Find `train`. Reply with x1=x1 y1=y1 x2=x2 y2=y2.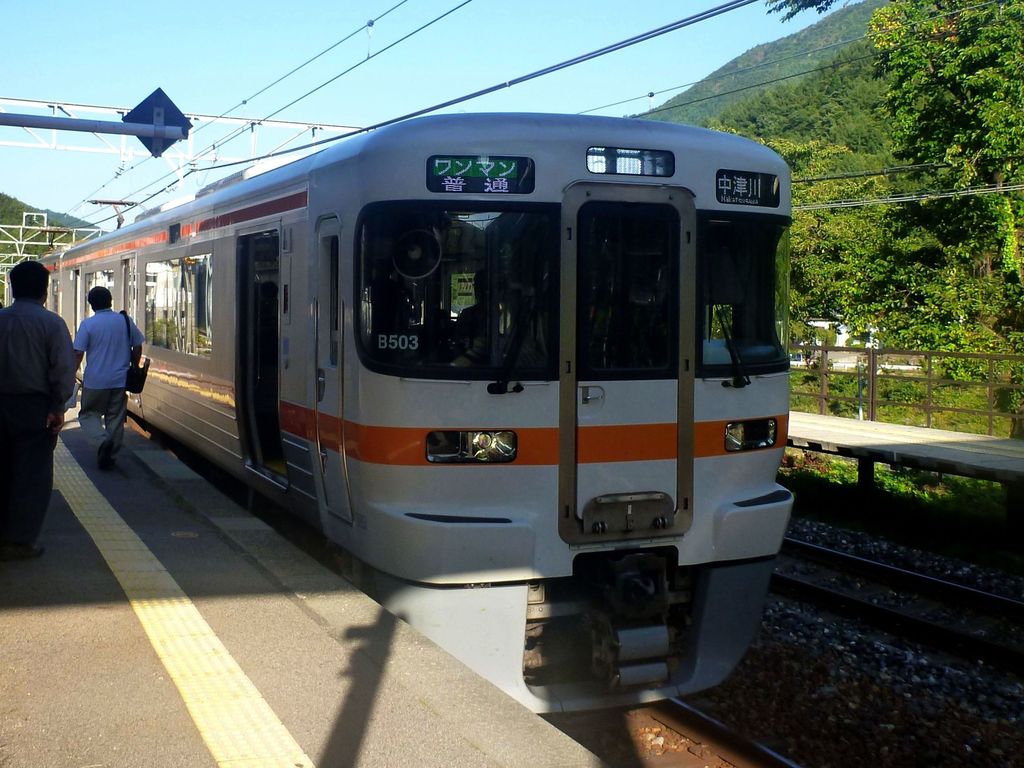
x1=26 y1=107 x2=803 y2=710.
